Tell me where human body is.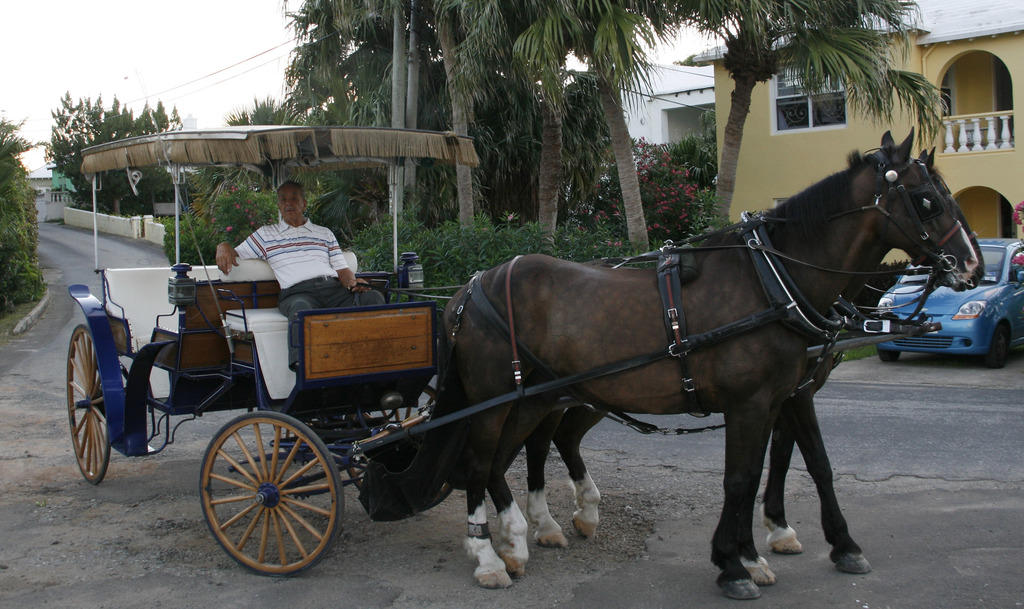
human body is at (x1=218, y1=180, x2=384, y2=383).
